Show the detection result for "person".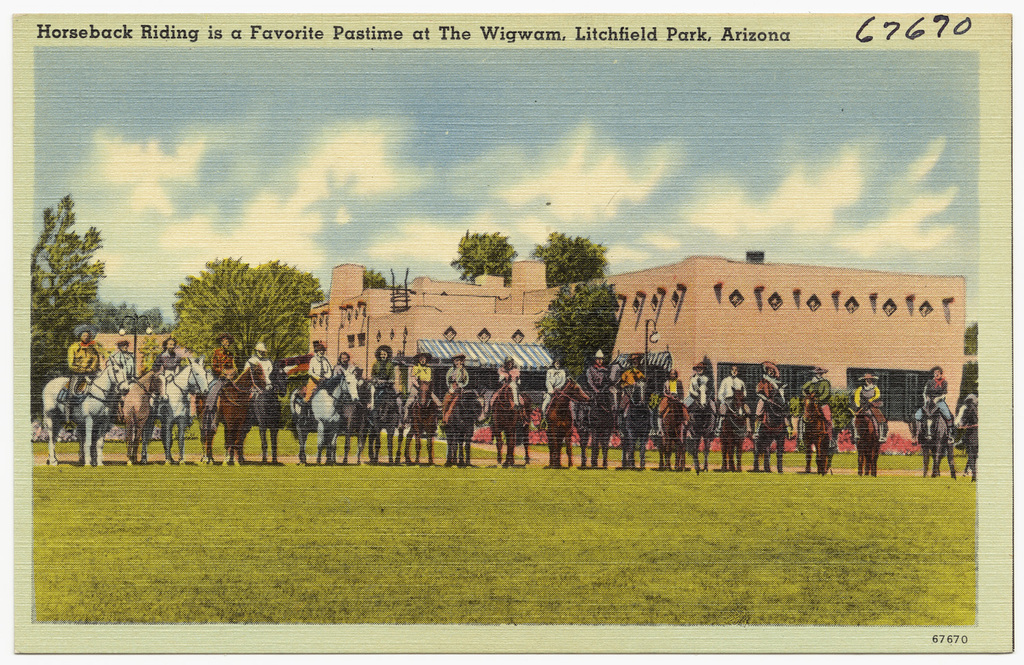
{"x1": 584, "y1": 348, "x2": 617, "y2": 423}.
